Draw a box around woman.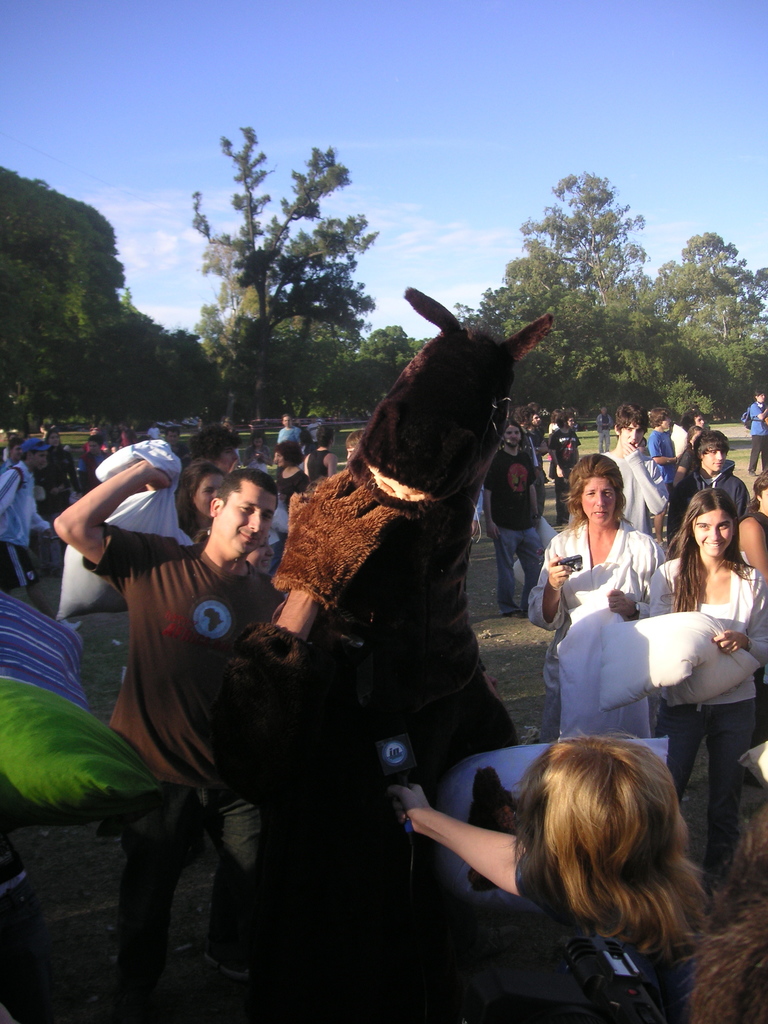
<region>270, 440, 305, 579</region>.
